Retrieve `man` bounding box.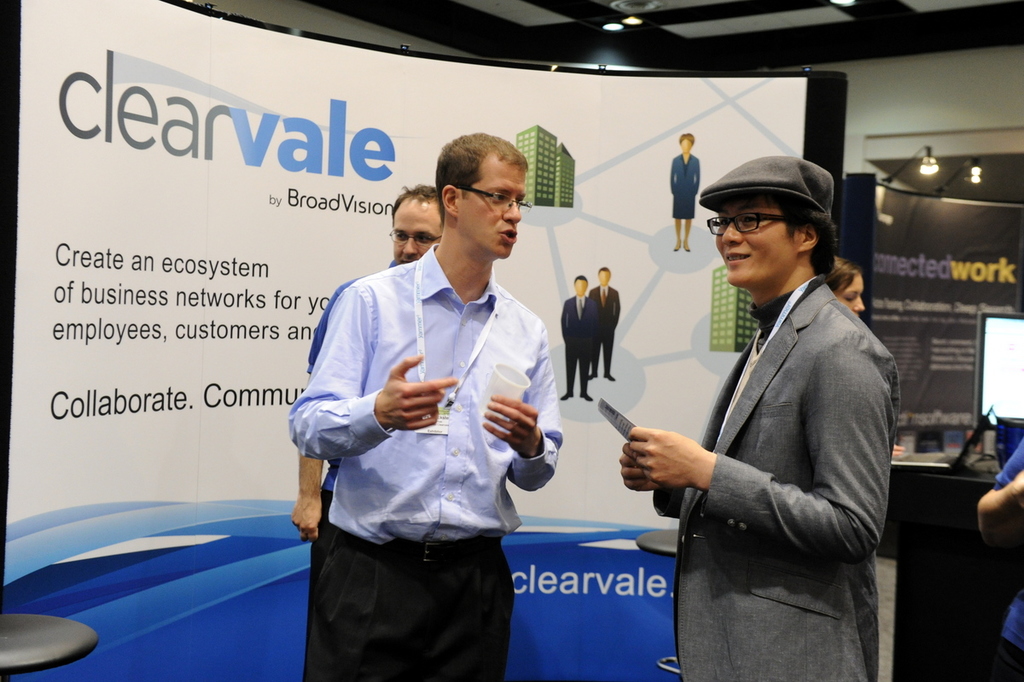
Bounding box: x1=291, y1=175, x2=445, y2=545.
